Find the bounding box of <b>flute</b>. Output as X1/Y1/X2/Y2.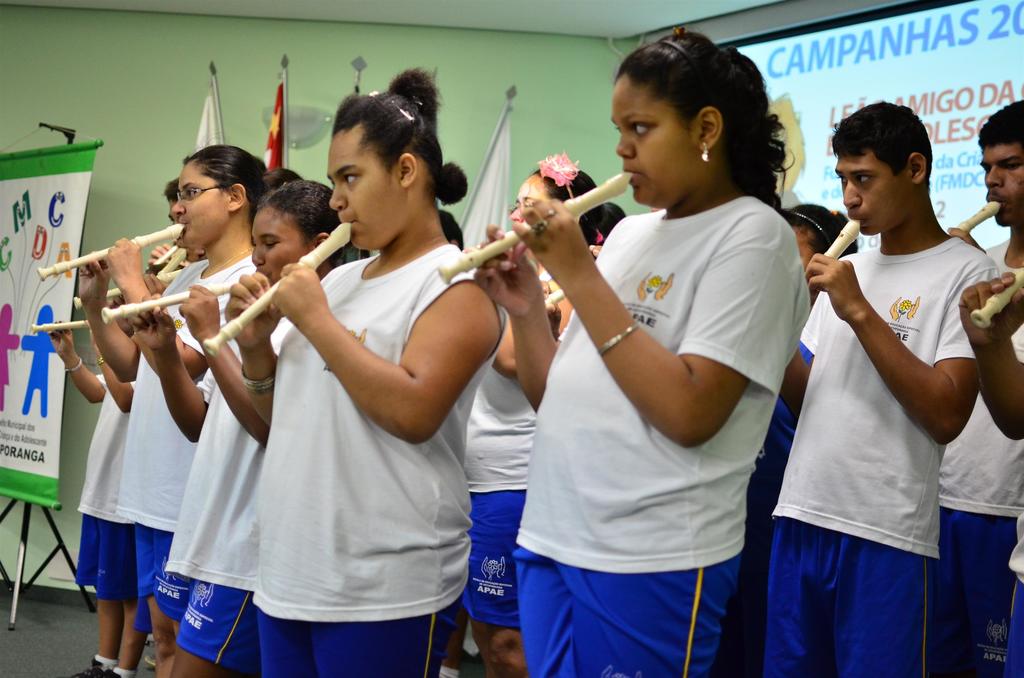
38/220/186/280.
